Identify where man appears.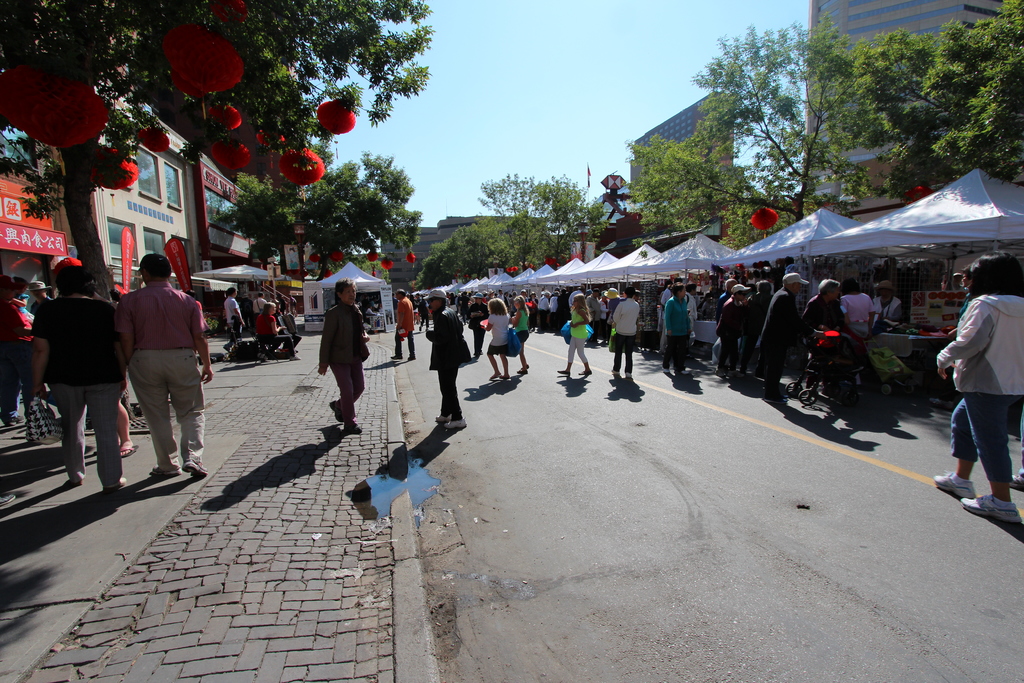
Appears at <box>24,279,55,316</box>.
